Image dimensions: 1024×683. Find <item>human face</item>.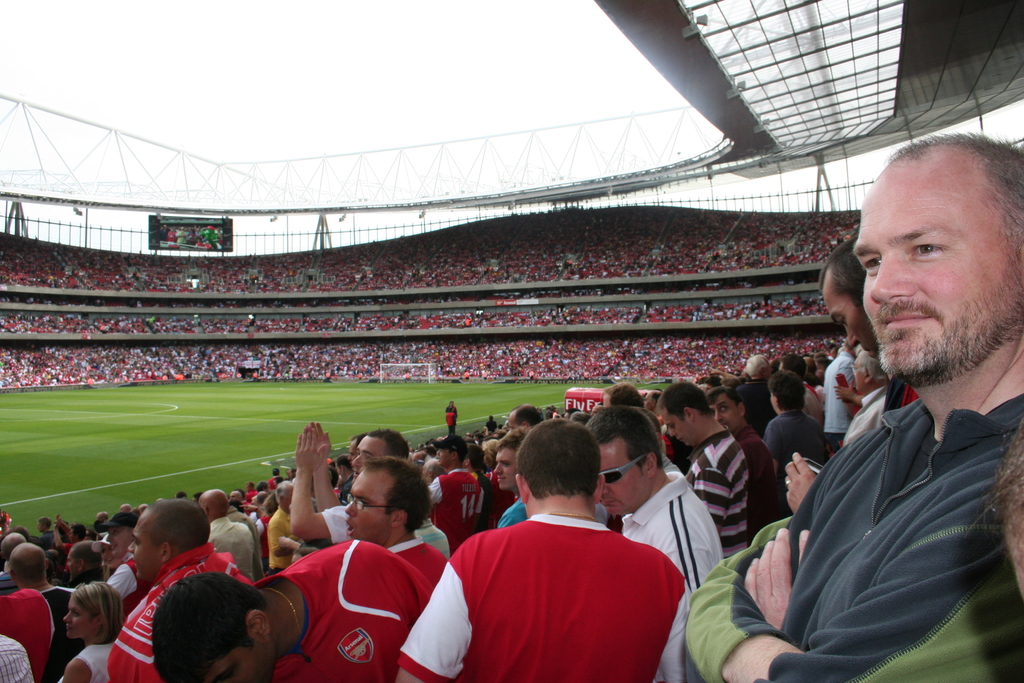
[x1=134, y1=520, x2=162, y2=587].
